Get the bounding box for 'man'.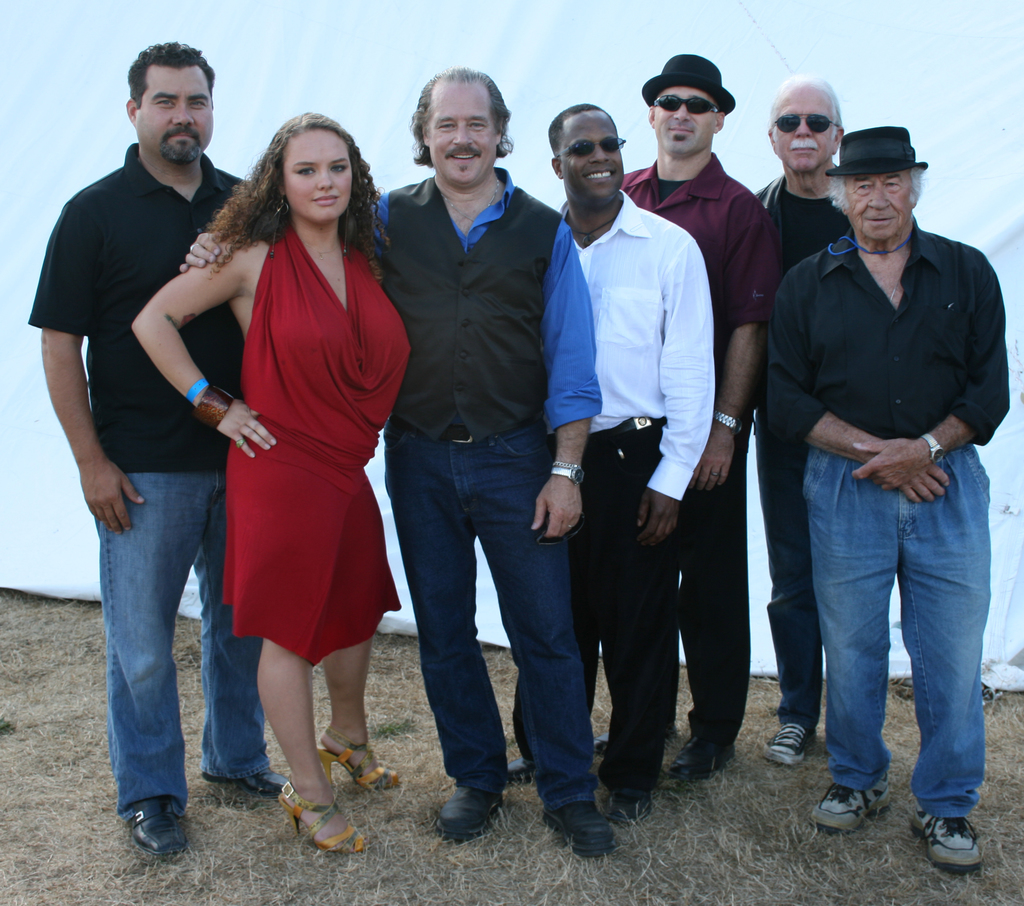
[left=180, top=59, right=602, bottom=863].
